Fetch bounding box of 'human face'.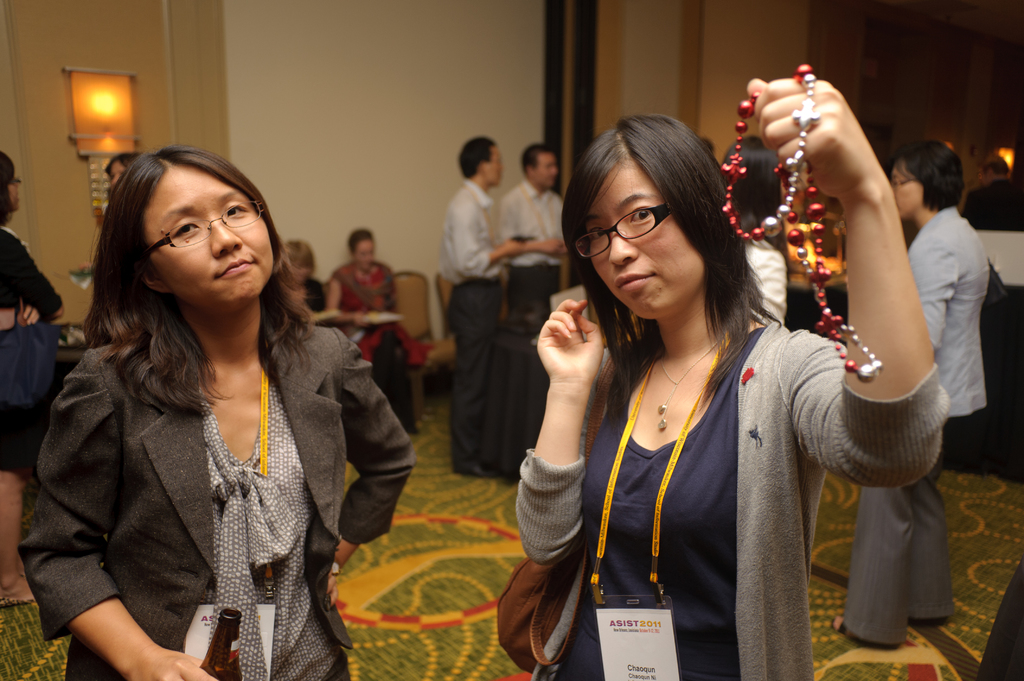
Bbox: <bbox>144, 167, 271, 314</bbox>.
